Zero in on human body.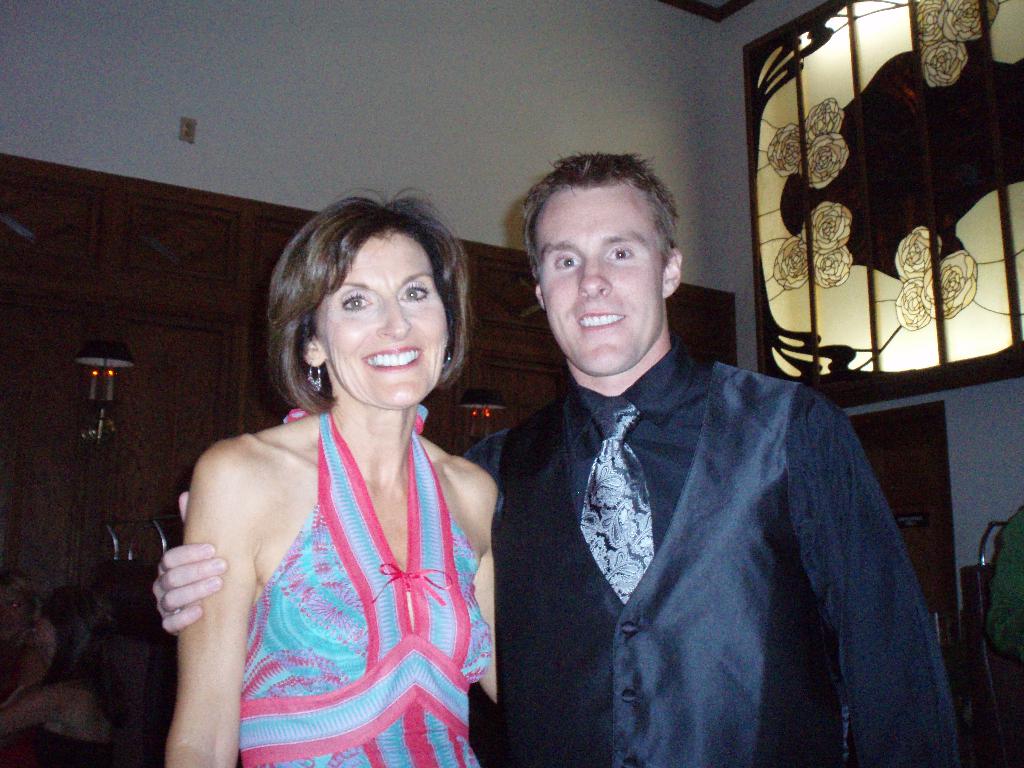
Zeroed in: <bbox>0, 573, 52, 655</bbox>.
